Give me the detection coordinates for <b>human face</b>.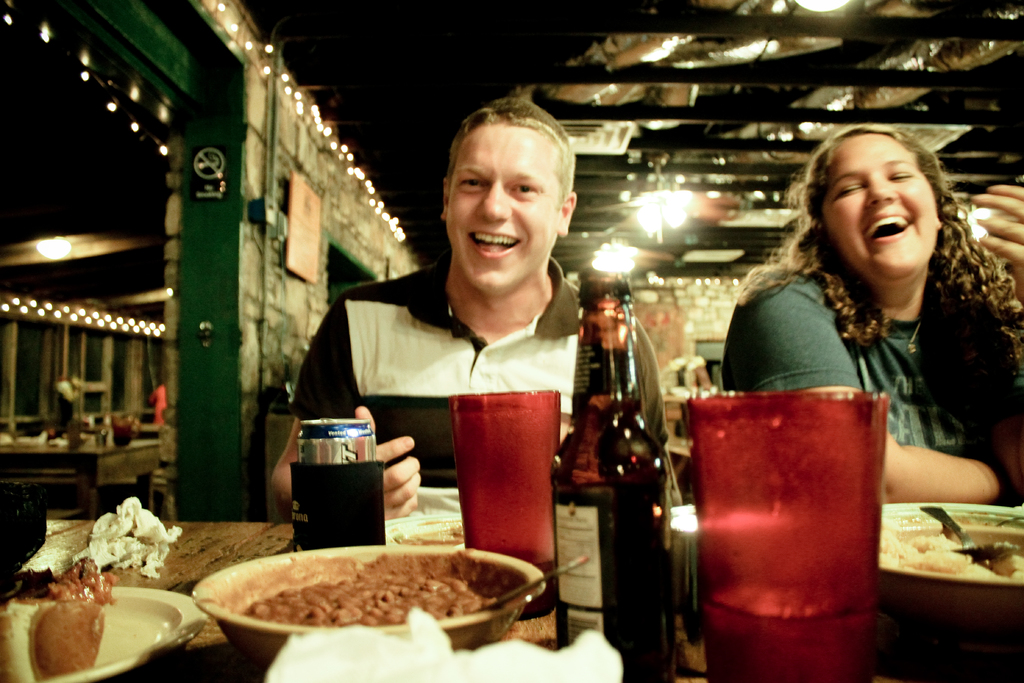
(x1=823, y1=136, x2=936, y2=278).
